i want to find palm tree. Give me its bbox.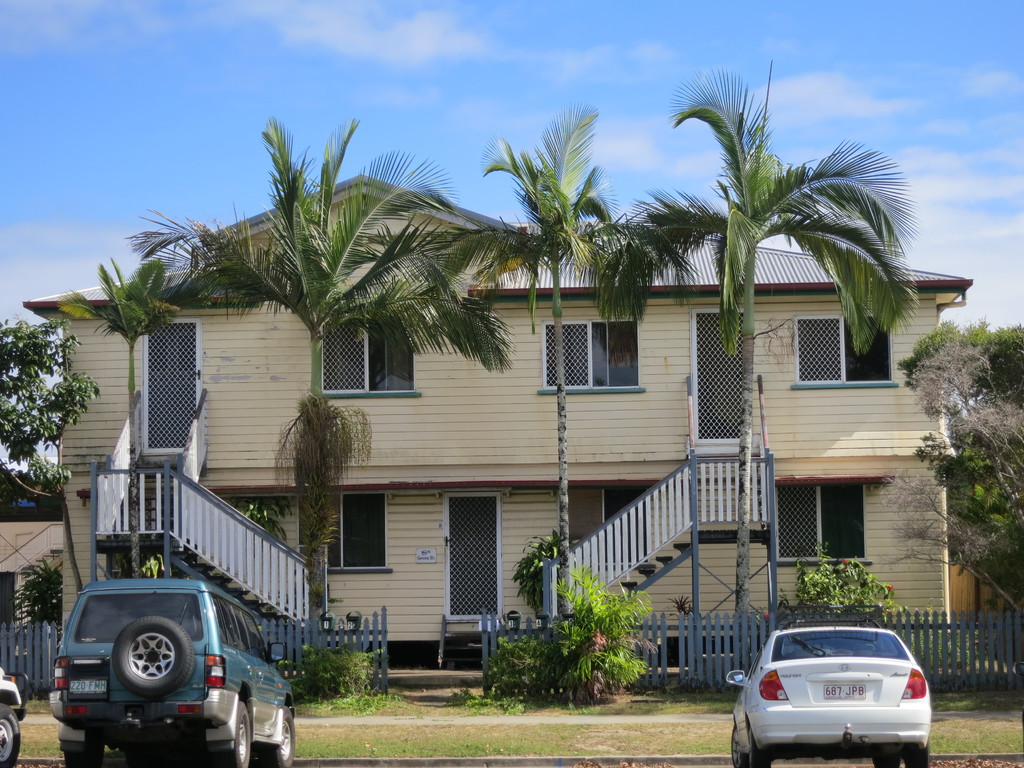
491, 140, 600, 620.
